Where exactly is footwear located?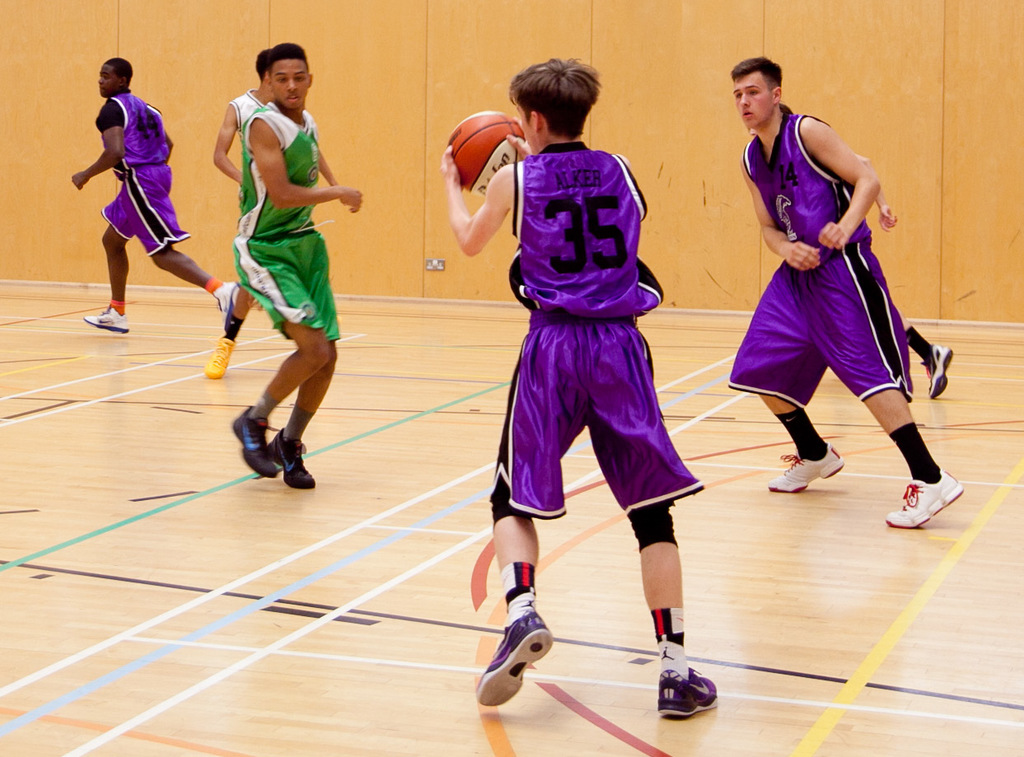
Its bounding box is 209,278,242,329.
